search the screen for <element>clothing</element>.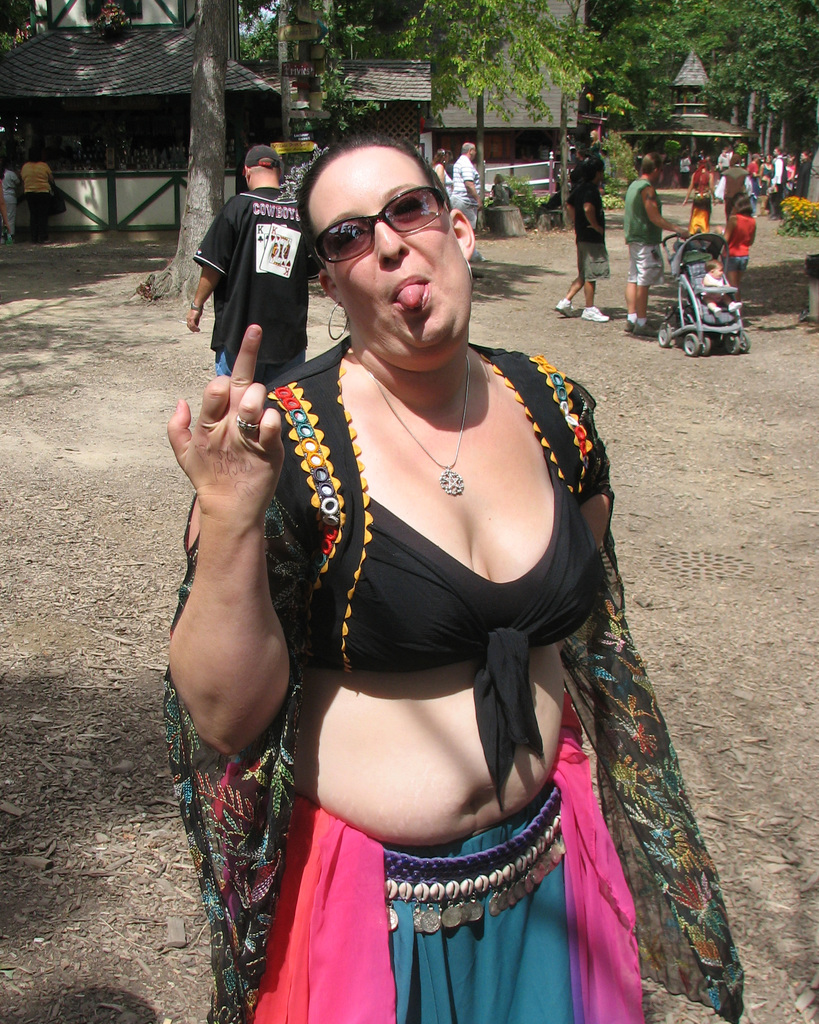
Found at rect(161, 337, 748, 980).
